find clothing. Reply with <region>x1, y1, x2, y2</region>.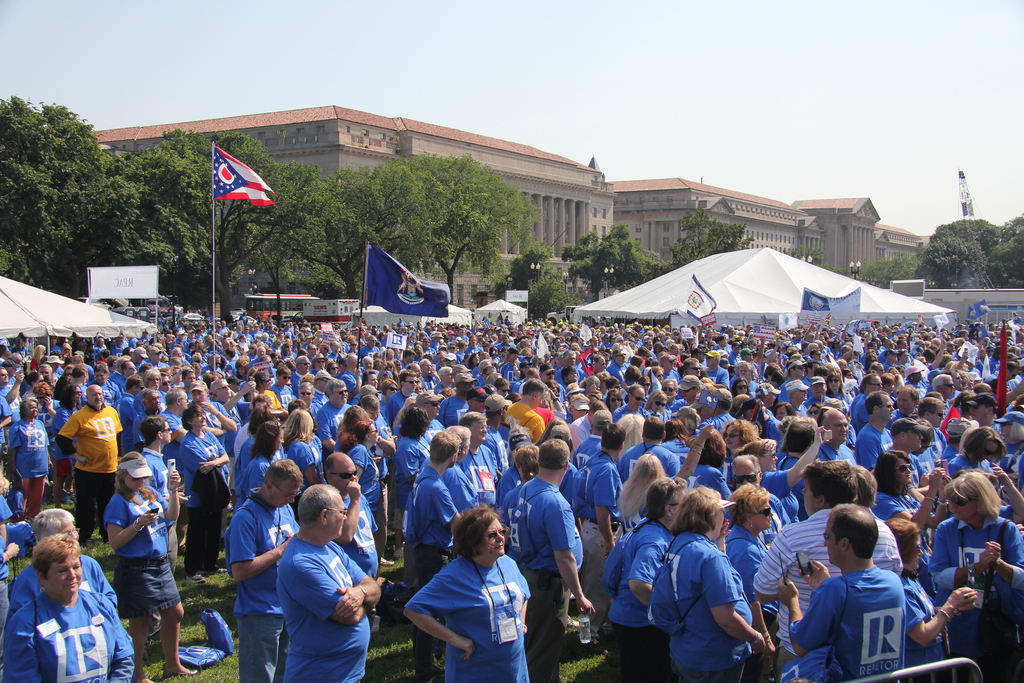
<region>179, 431, 233, 573</region>.
